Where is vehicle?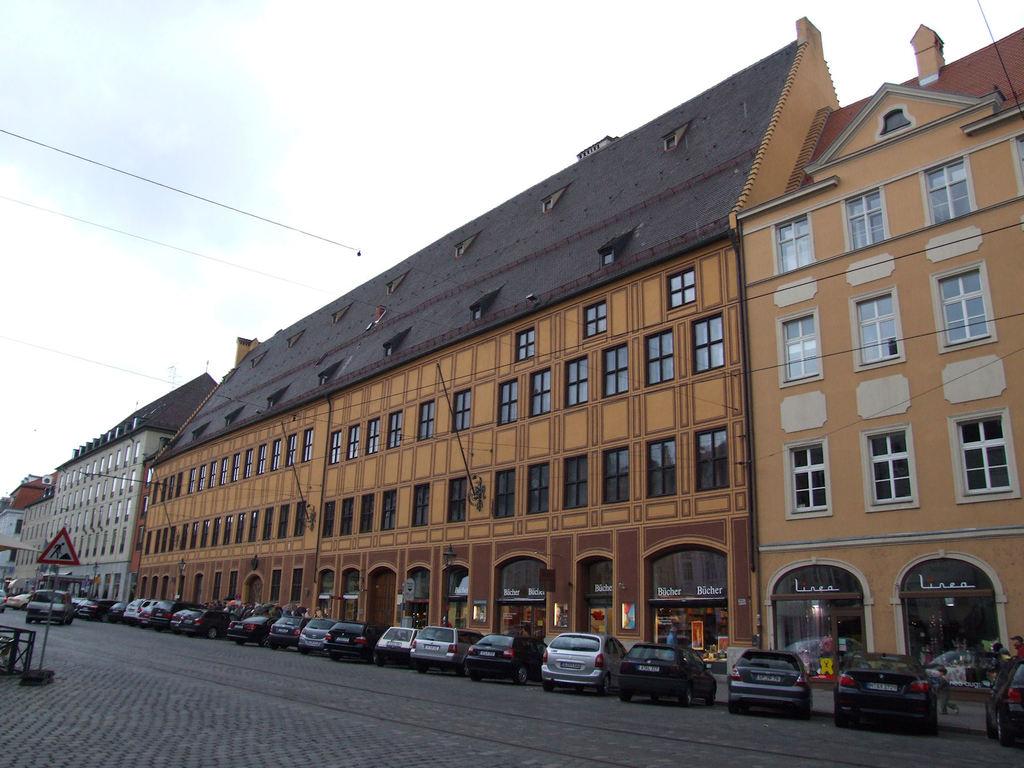
left=836, top=662, right=957, bottom=728.
